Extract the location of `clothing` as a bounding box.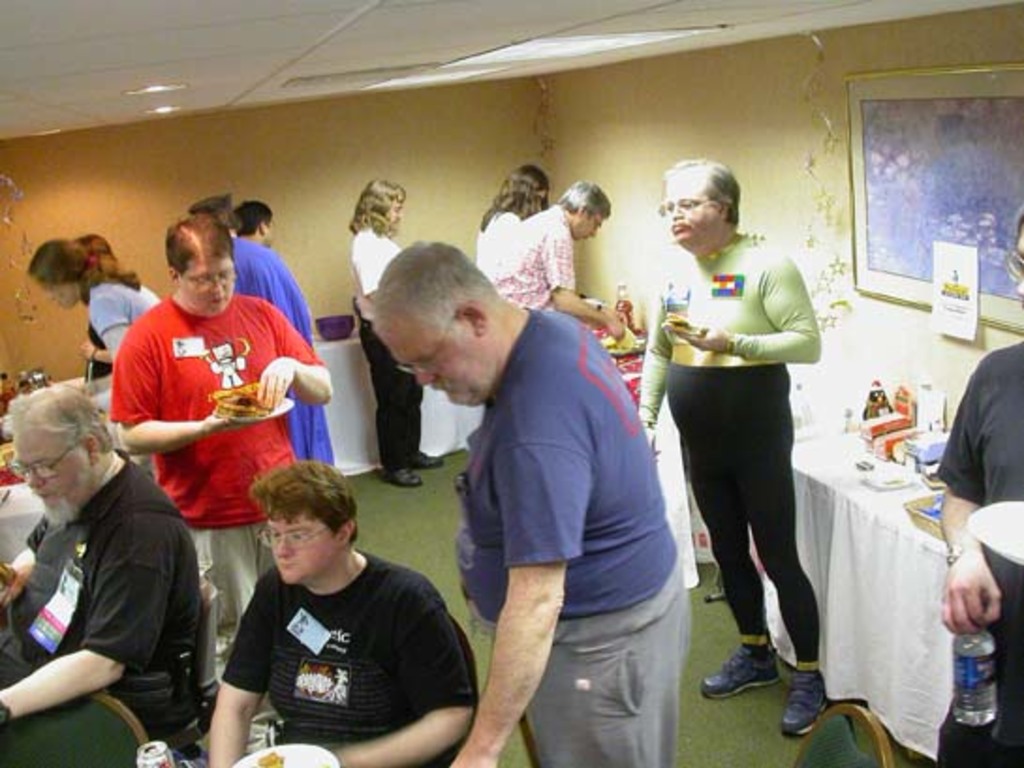
BBox(79, 272, 163, 327).
